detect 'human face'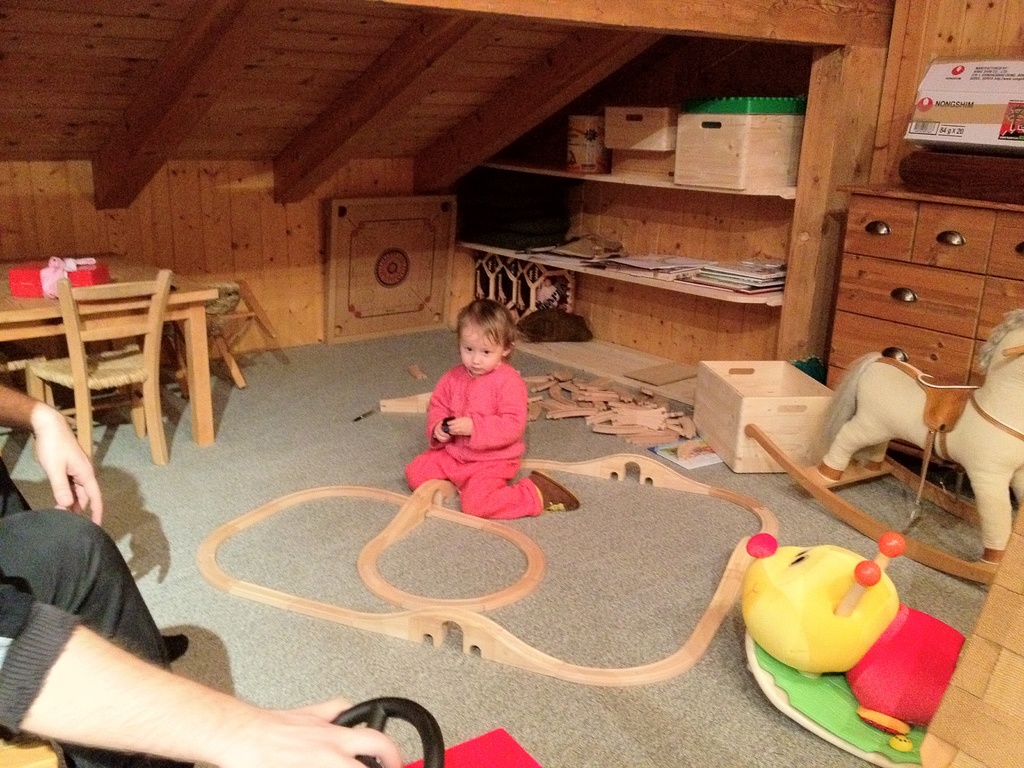
460/324/506/375
